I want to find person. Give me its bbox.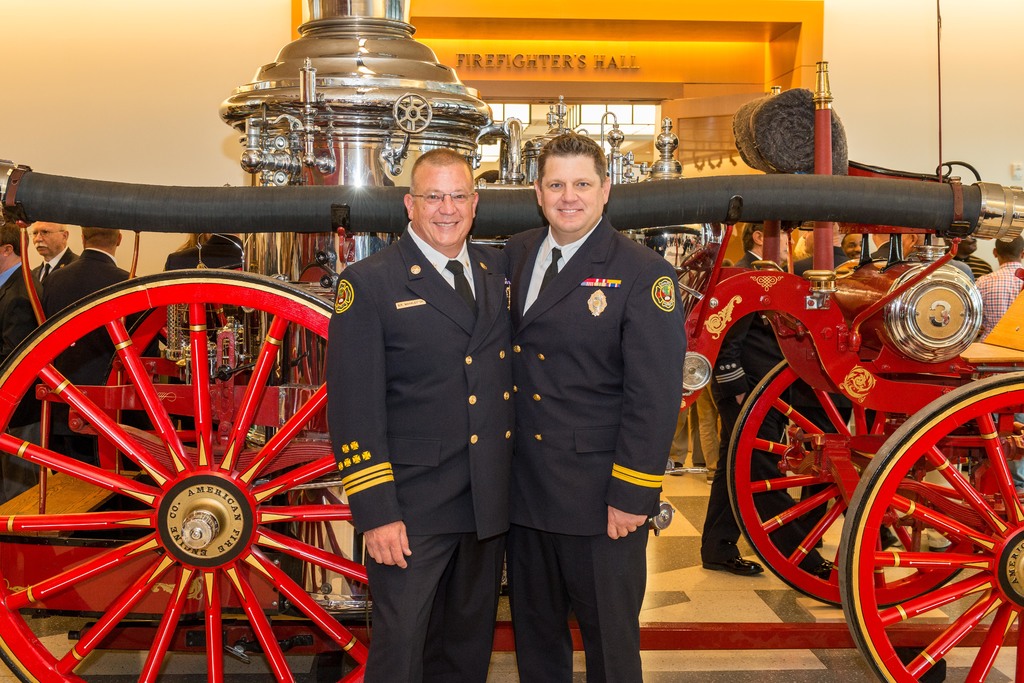
(x1=0, y1=222, x2=42, y2=473).
